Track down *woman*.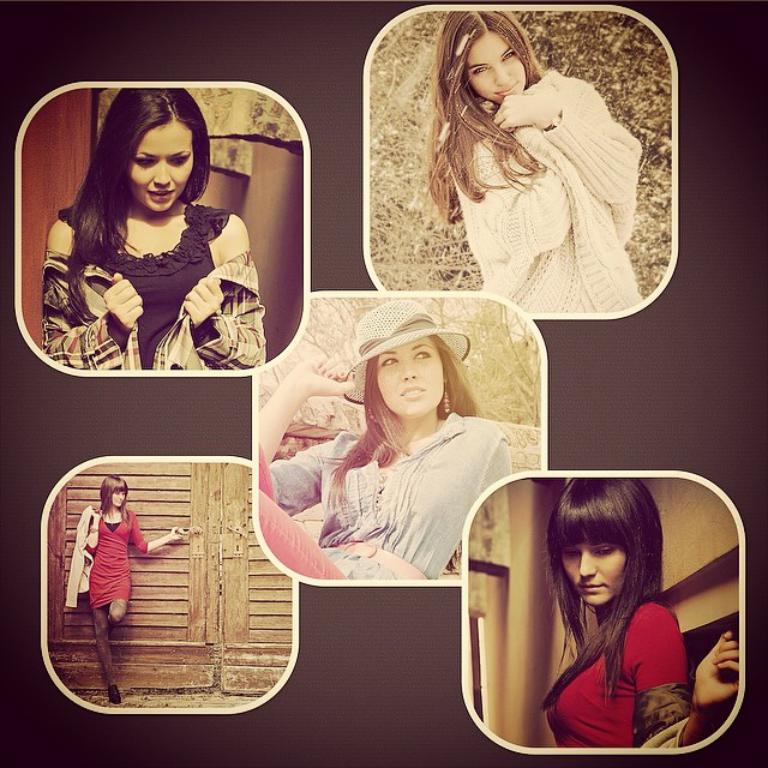
Tracked to [x1=38, y1=88, x2=269, y2=371].
